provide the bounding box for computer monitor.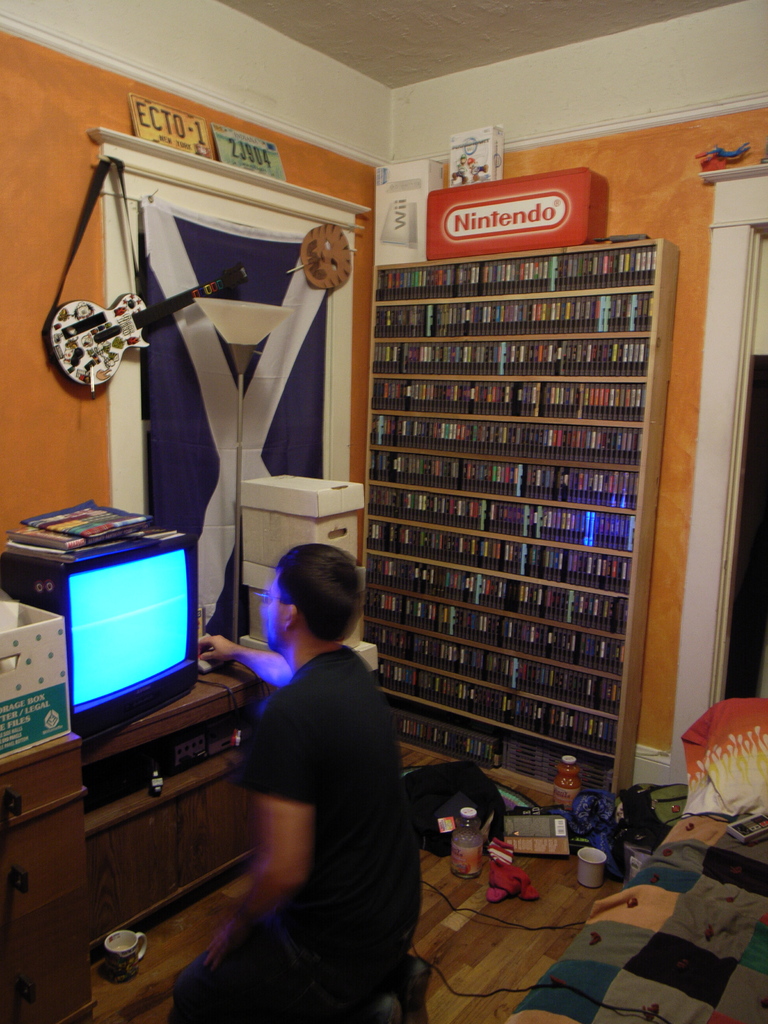
[0, 532, 228, 733].
